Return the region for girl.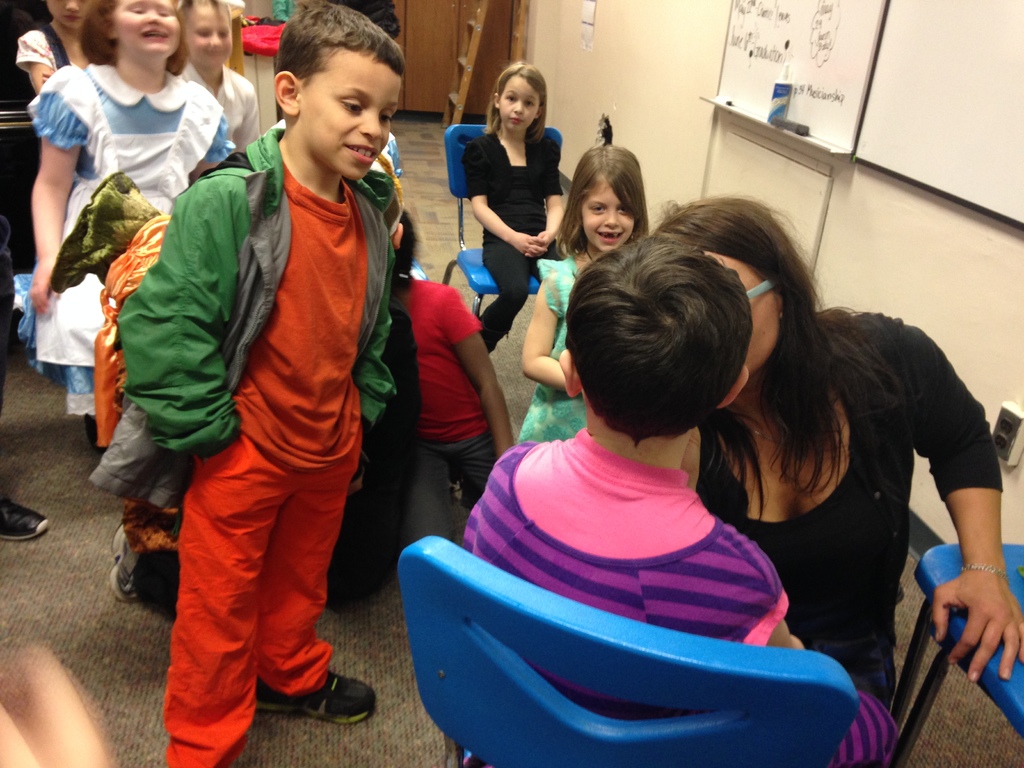
select_region(385, 208, 524, 531).
